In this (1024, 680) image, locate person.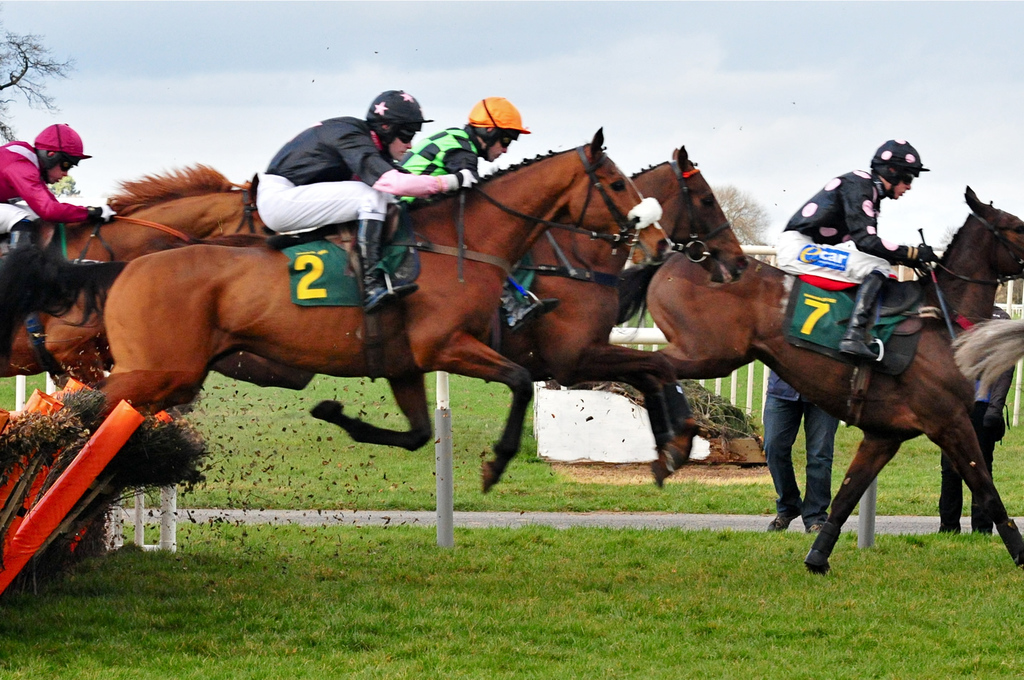
Bounding box: (737,361,855,532).
